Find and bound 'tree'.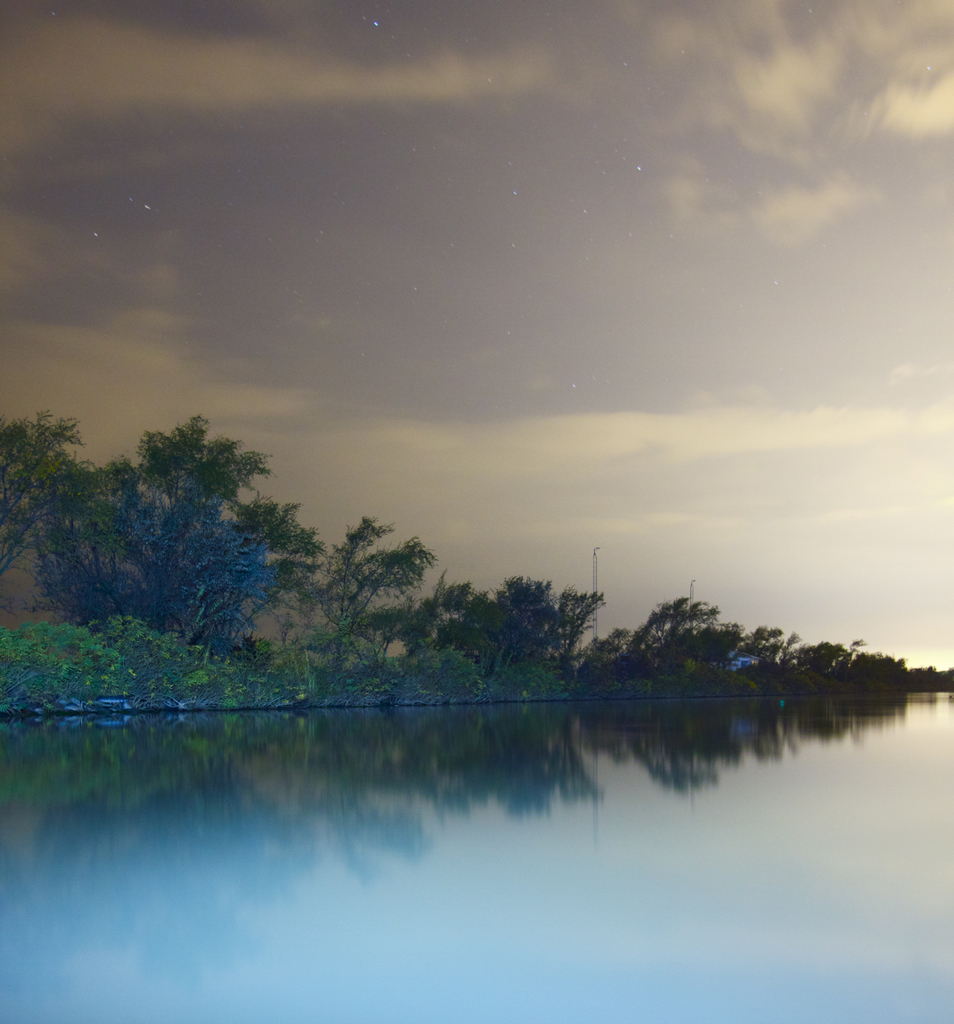
Bound: region(0, 452, 117, 650).
